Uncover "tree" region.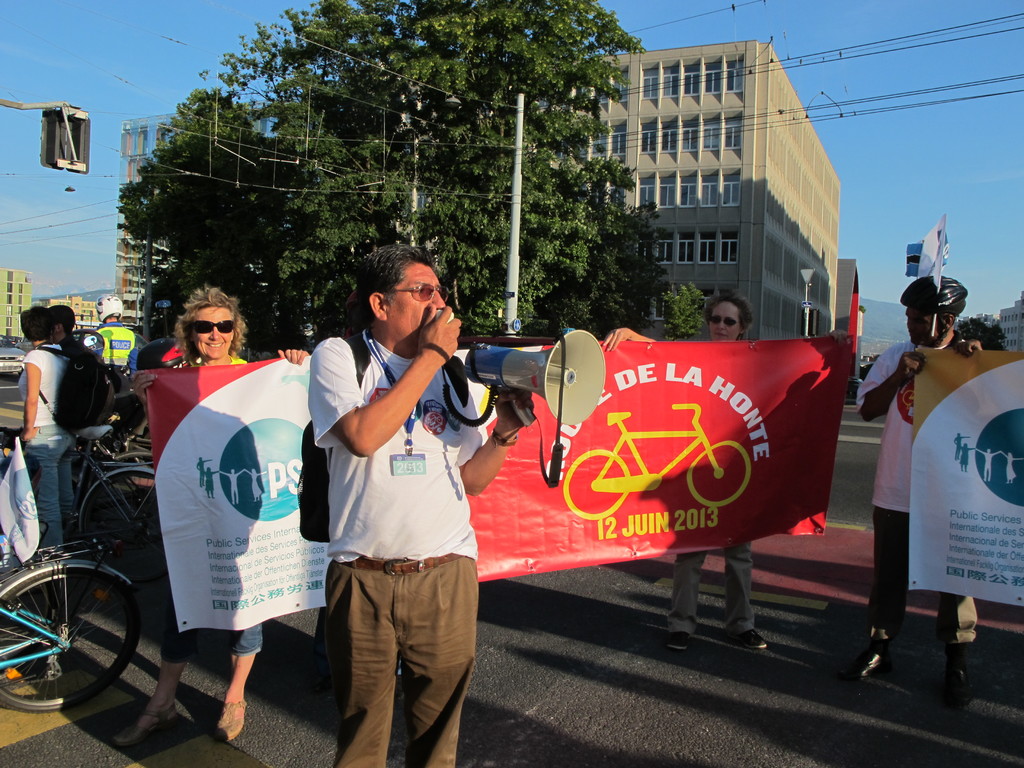
Uncovered: BBox(118, 48, 685, 344).
